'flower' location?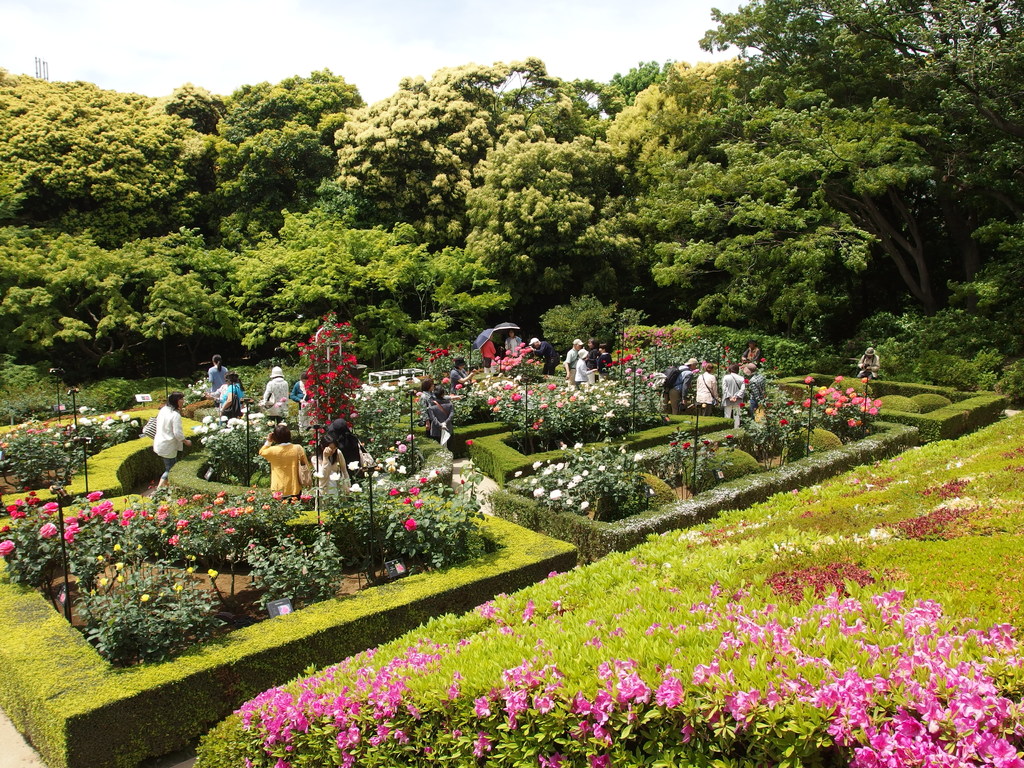
x1=44, y1=500, x2=66, y2=515
